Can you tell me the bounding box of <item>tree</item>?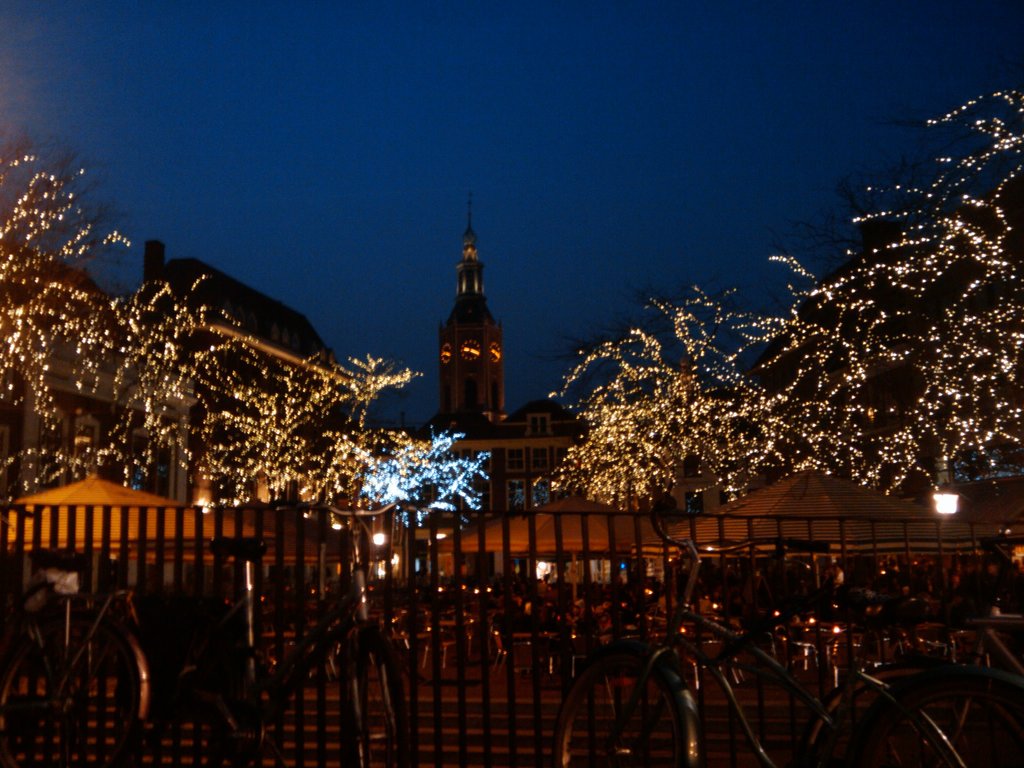
select_region(0, 131, 474, 745).
